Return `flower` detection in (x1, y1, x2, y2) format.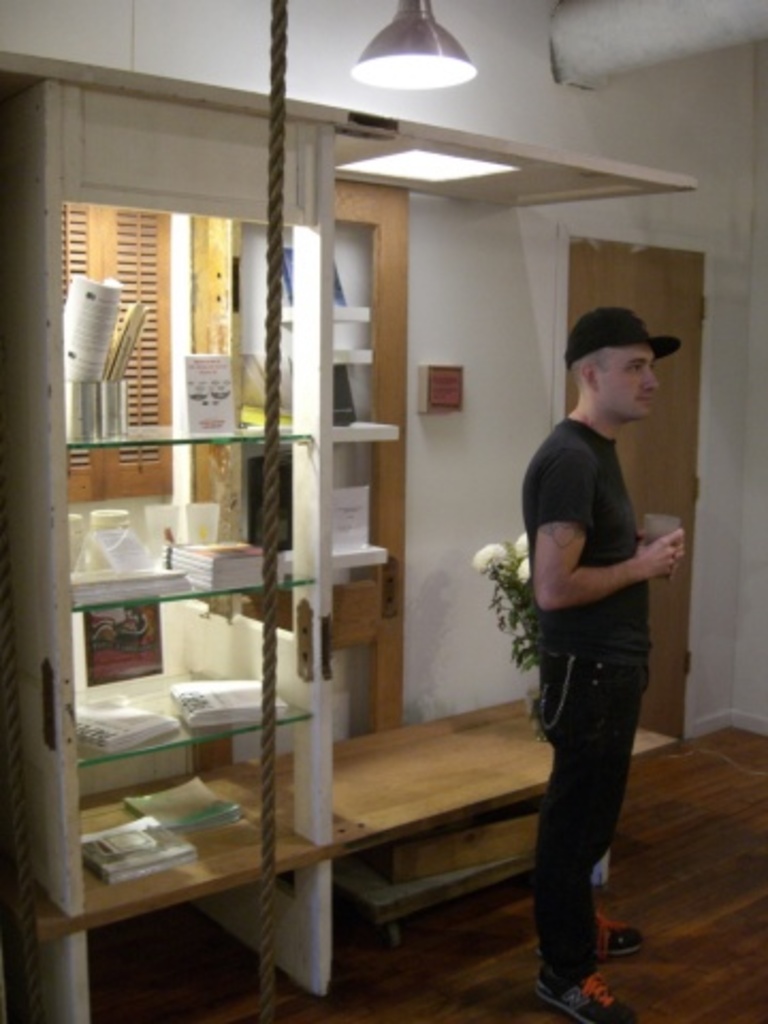
(508, 523, 523, 548).
